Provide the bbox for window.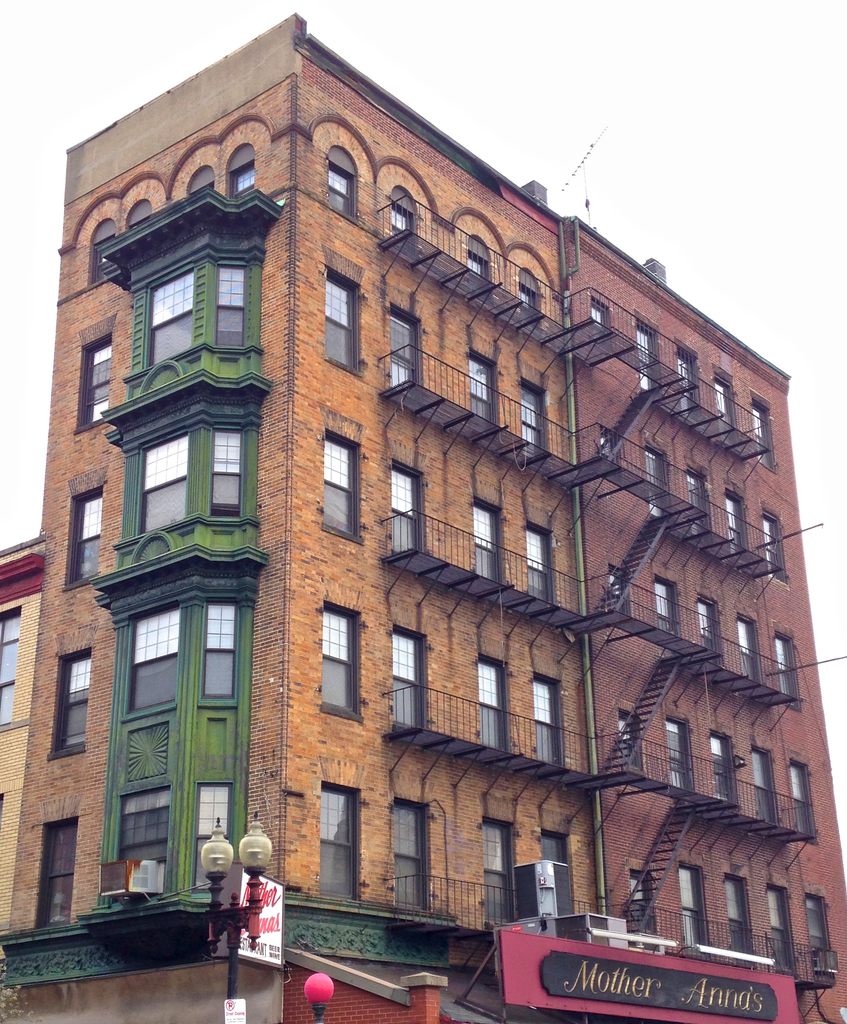
<bbox>318, 147, 355, 211</bbox>.
